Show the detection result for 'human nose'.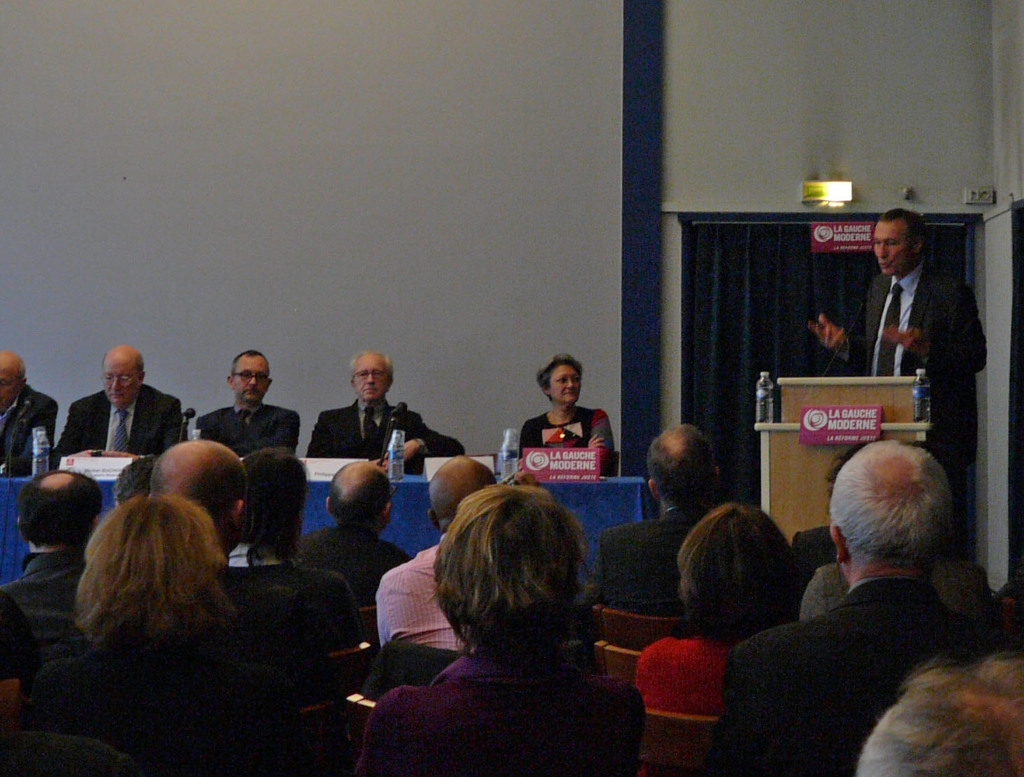
Rect(250, 376, 255, 382).
